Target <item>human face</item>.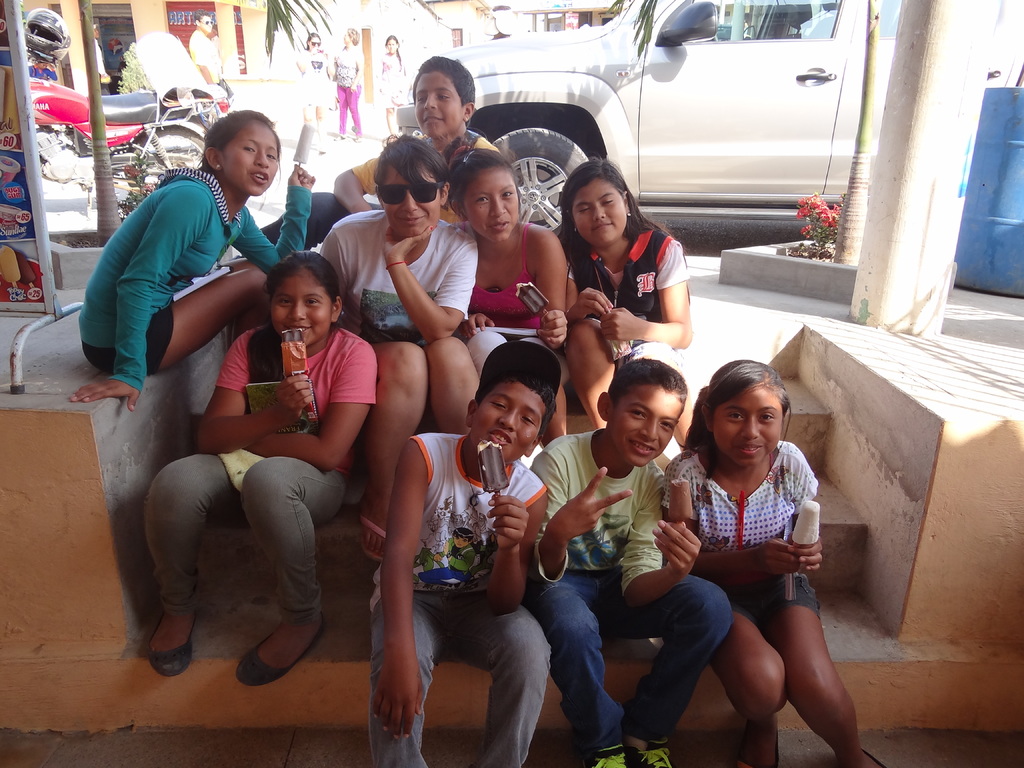
Target region: crop(417, 72, 463, 142).
